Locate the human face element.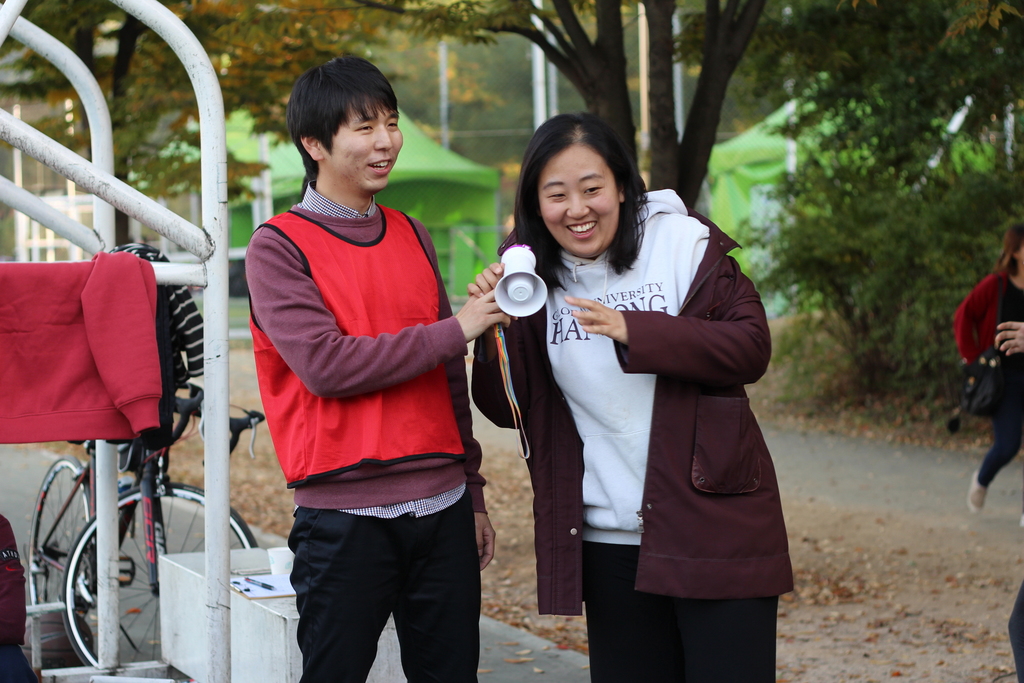
Element bbox: box(326, 102, 407, 197).
